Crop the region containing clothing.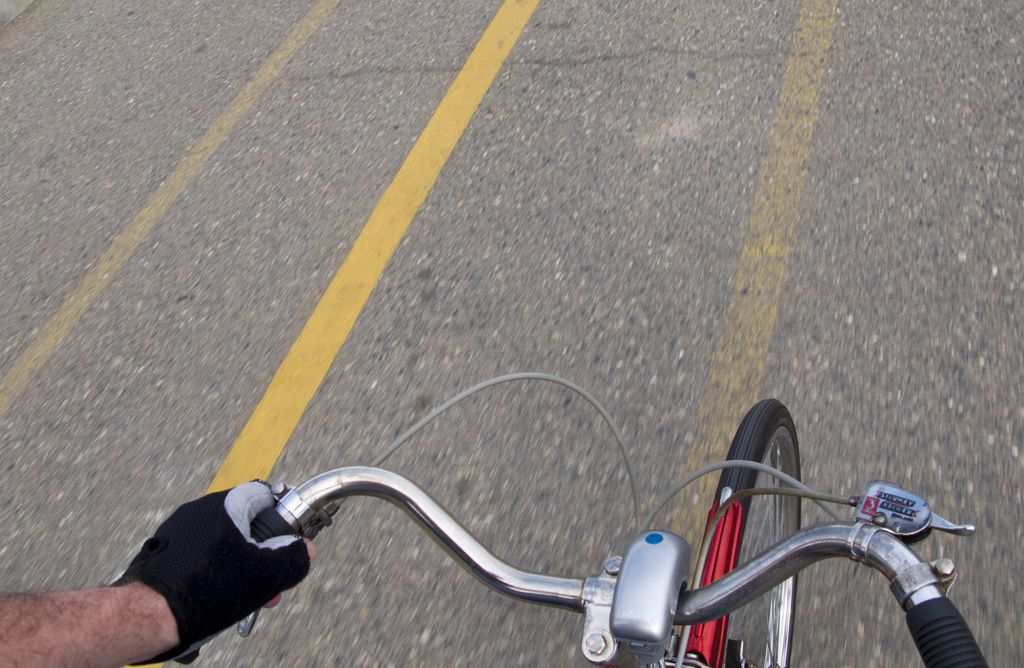
Crop region: box(113, 471, 312, 667).
